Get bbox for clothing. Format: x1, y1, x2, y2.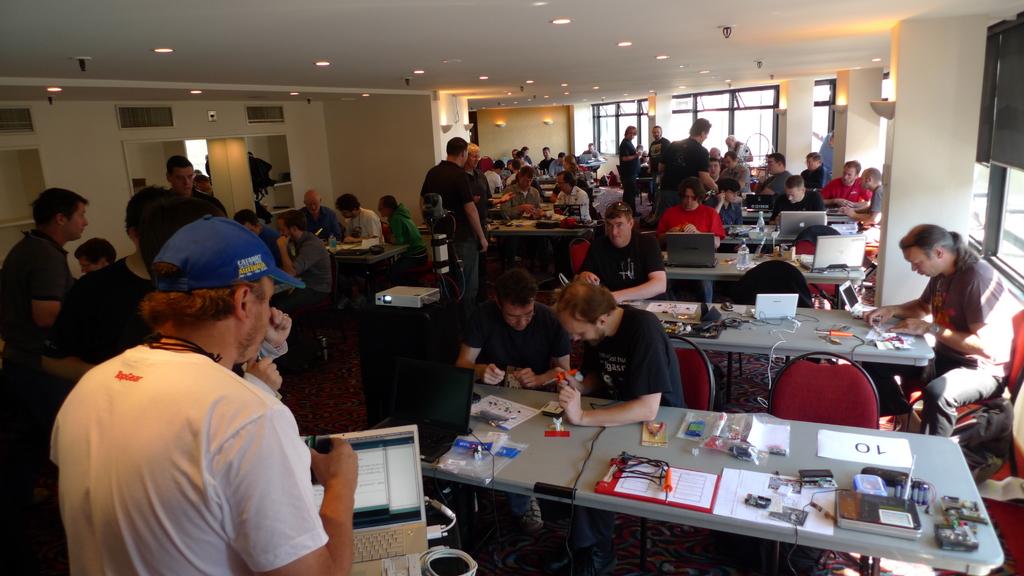
463, 298, 570, 522.
